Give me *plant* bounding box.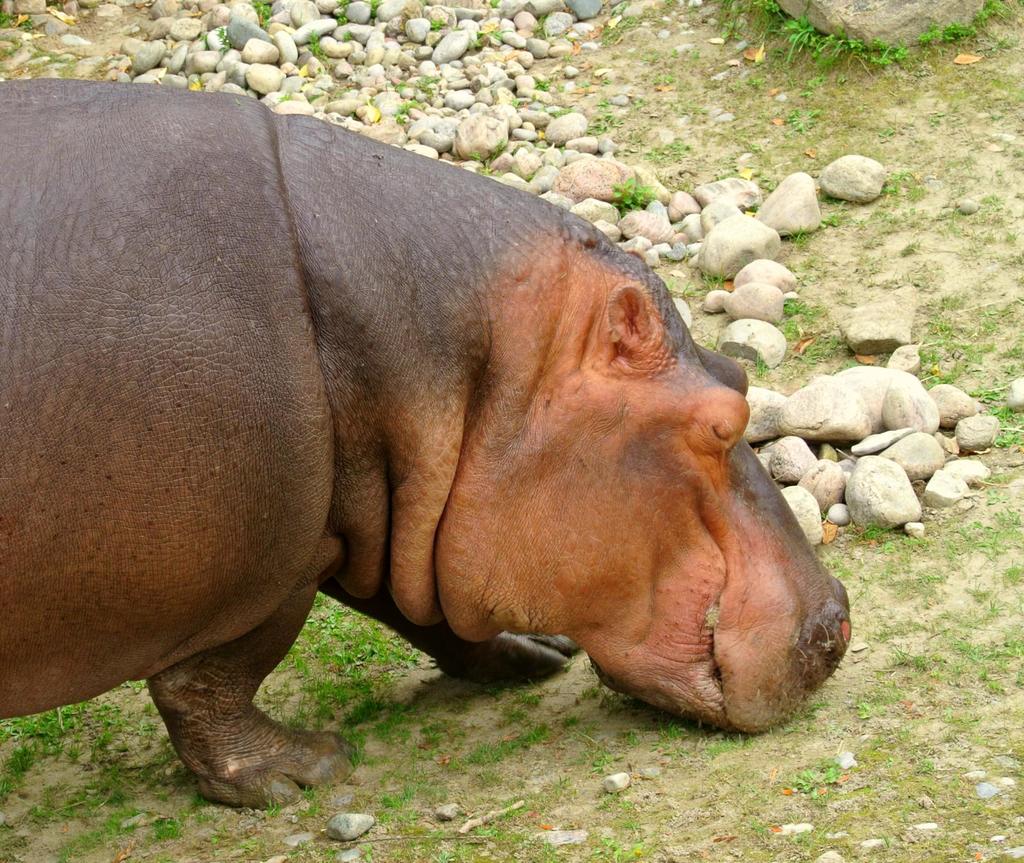
[left=534, top=79, right=550, bottom=91].
